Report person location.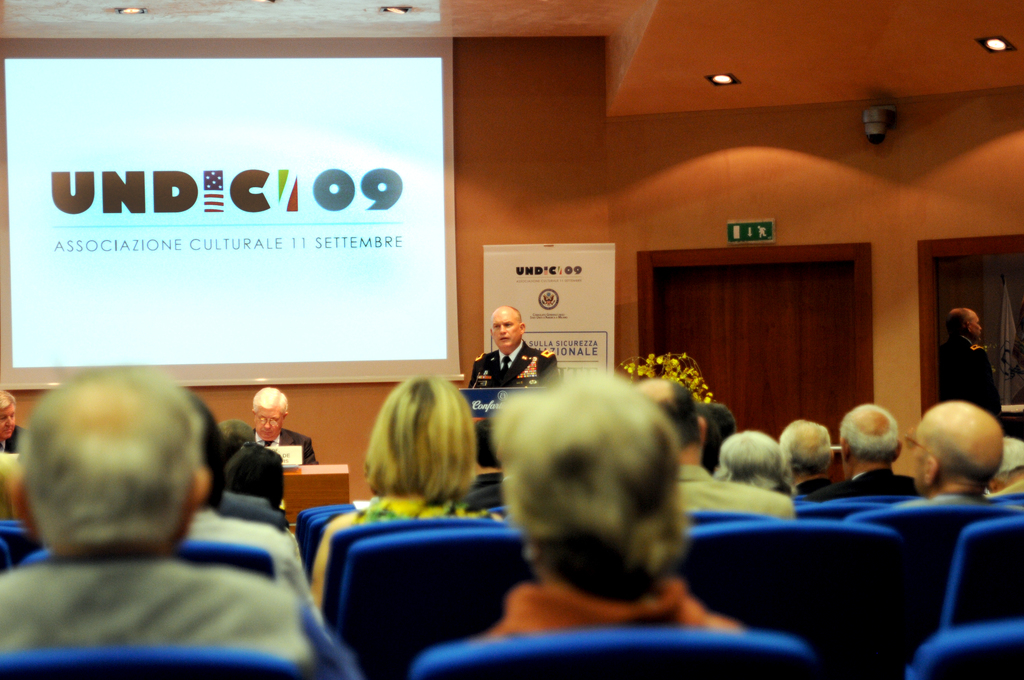
Report: {"left": 238, "top": 387, "right": 318, "bottom": 473}.
